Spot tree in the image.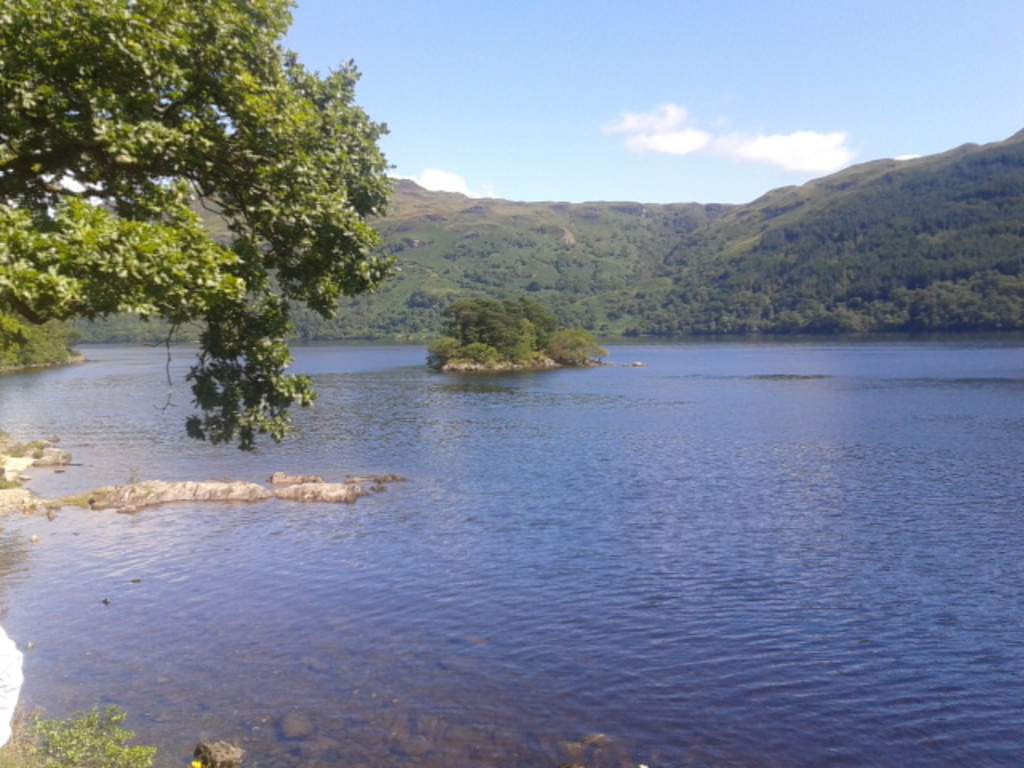
tree found at 0/0/403/454.
